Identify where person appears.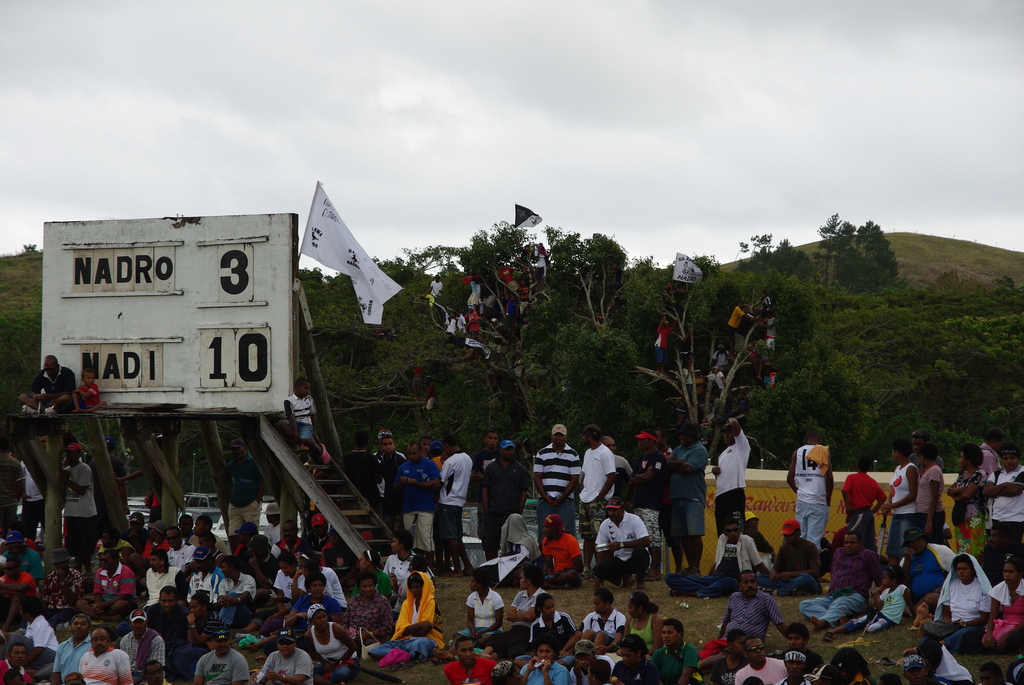
Appears at bbox=[876, 672, 898, 684].
